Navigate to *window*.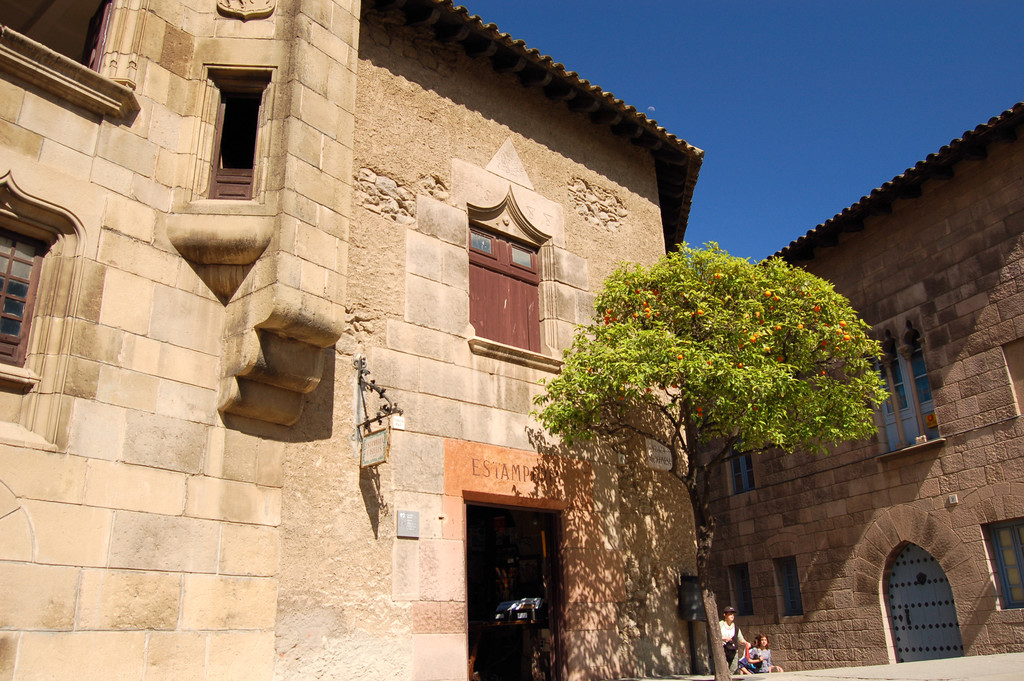
Navigation target: box=[0, 209, 58, 374].
